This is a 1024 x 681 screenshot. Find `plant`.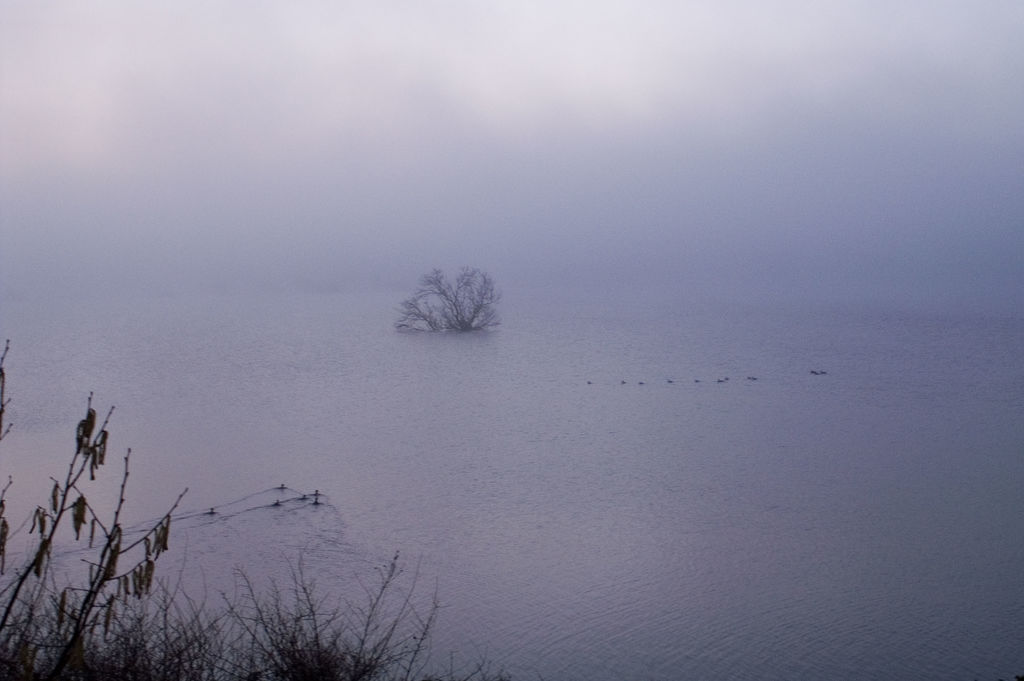
Bounding box: 196, 551, 528, 680.
